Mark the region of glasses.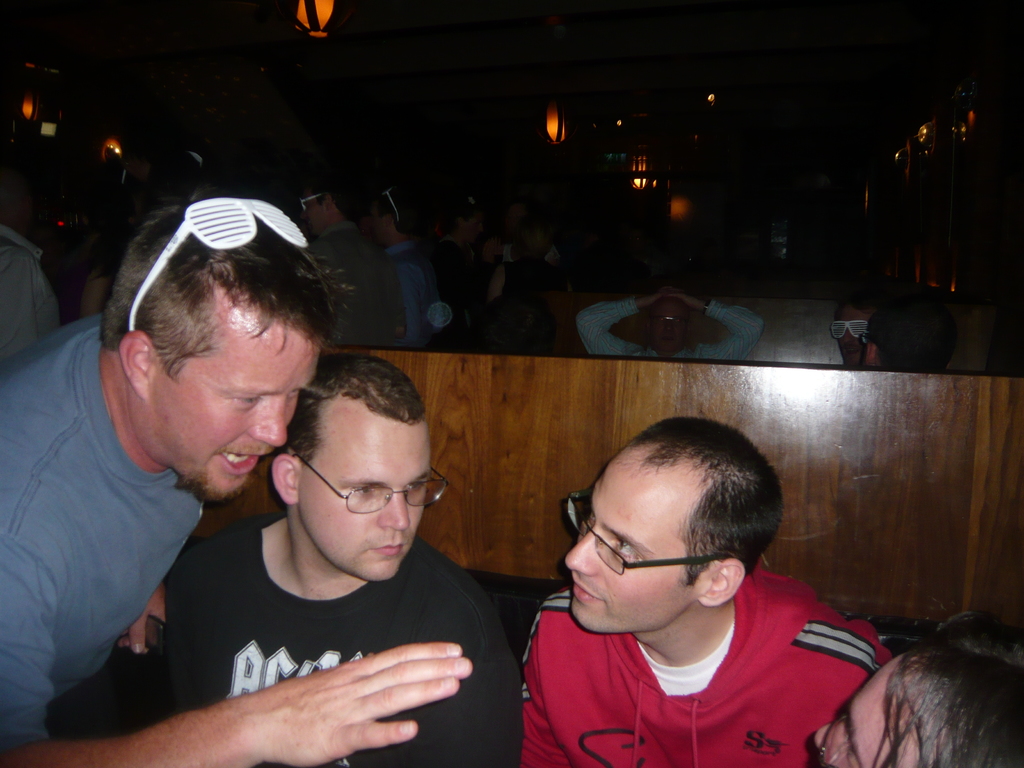
Region: crop(564, 488, 737, 579).
